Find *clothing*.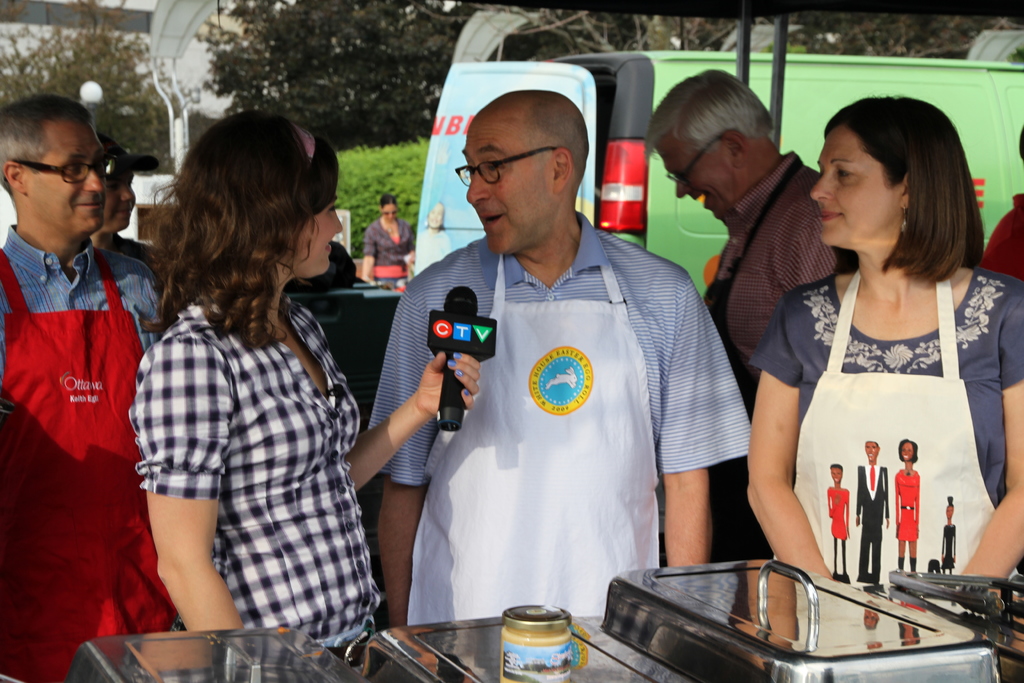
<bbox>402, 225, 445, 280</bbox>.
